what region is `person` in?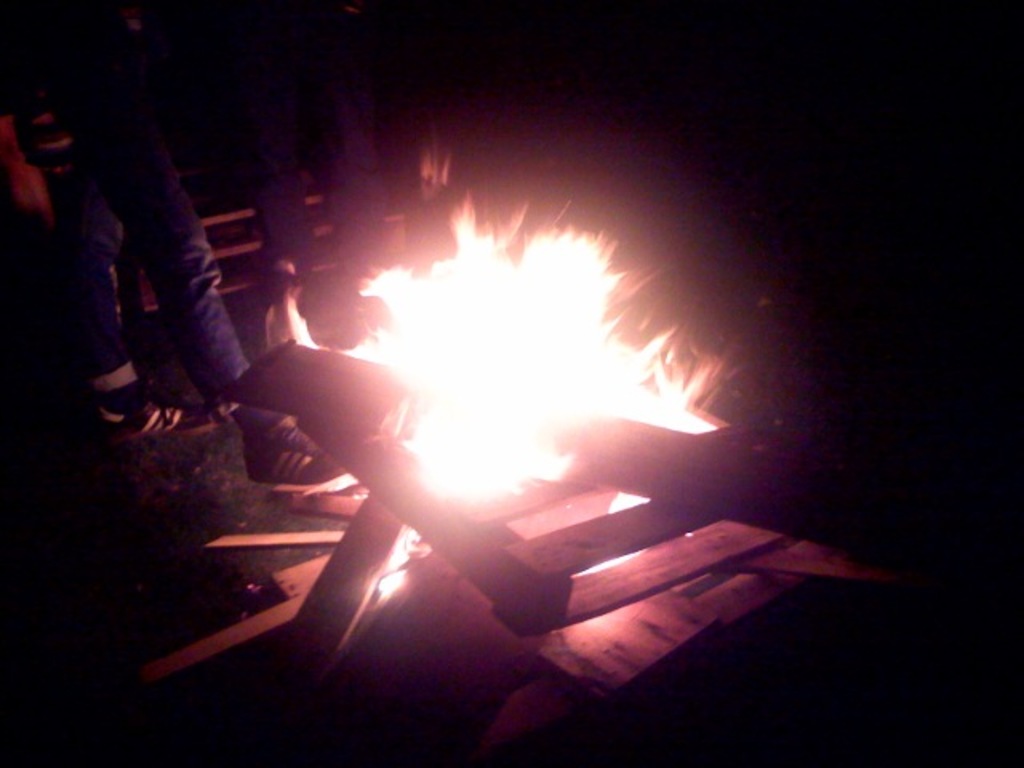
left=248, top=0, right=400, bottom=323.
